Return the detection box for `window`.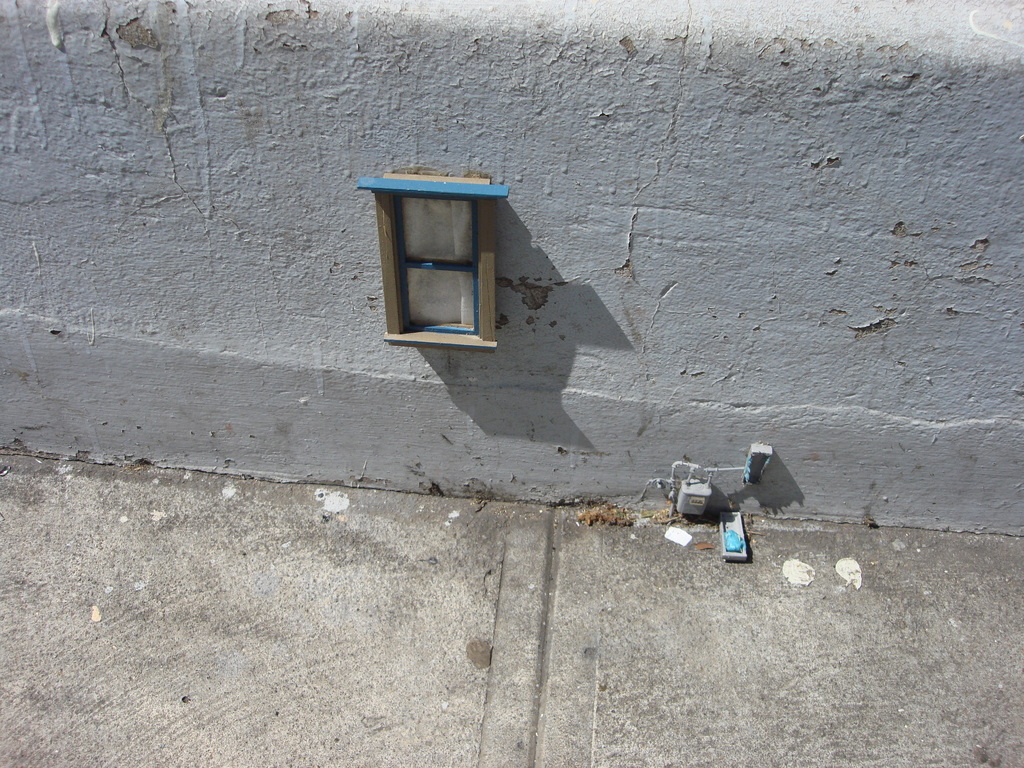
select_region(373, 171, 500, 336).
